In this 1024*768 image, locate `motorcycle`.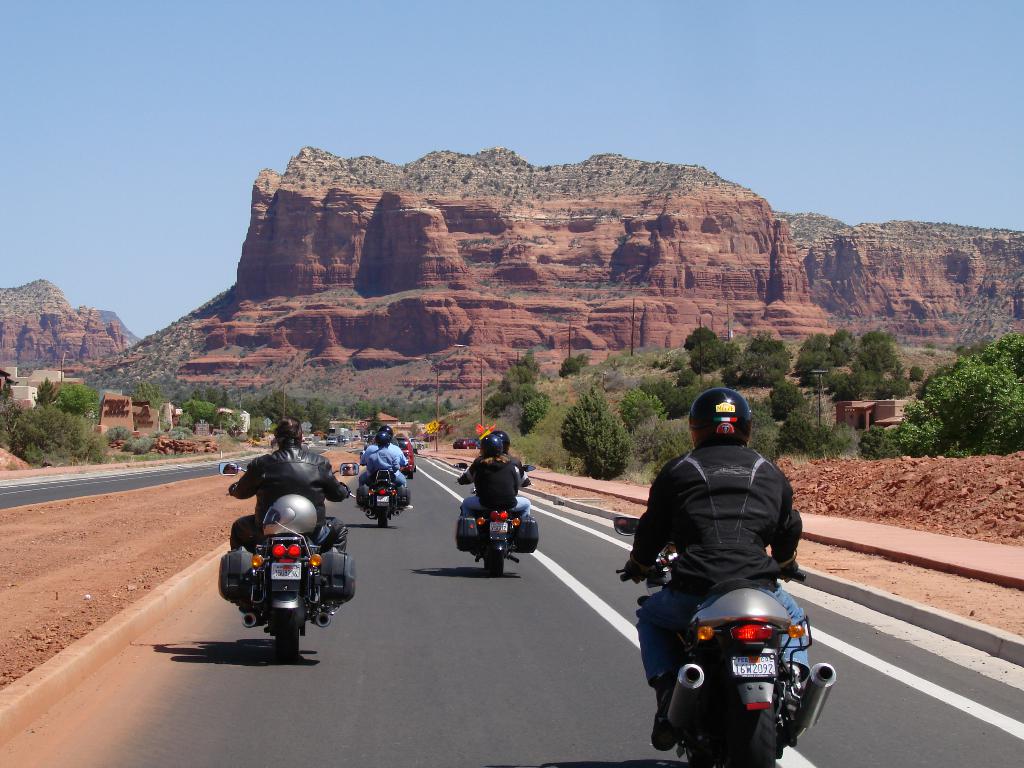
Bounding box: select_region(355, 452, 408, 525).
